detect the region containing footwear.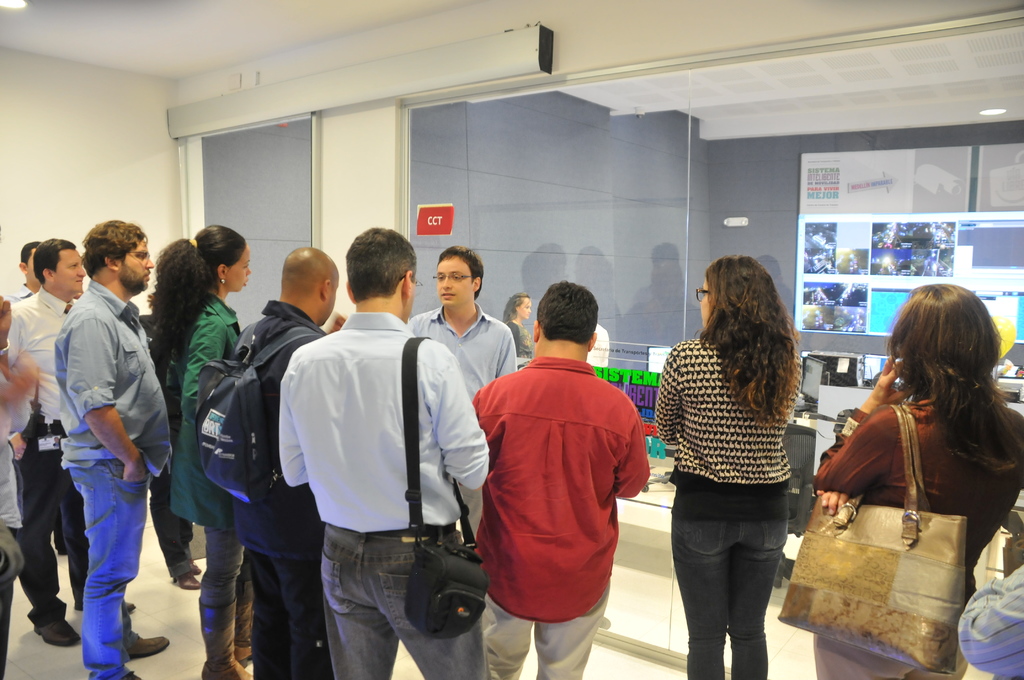
box(128, 635, 173, 657).
